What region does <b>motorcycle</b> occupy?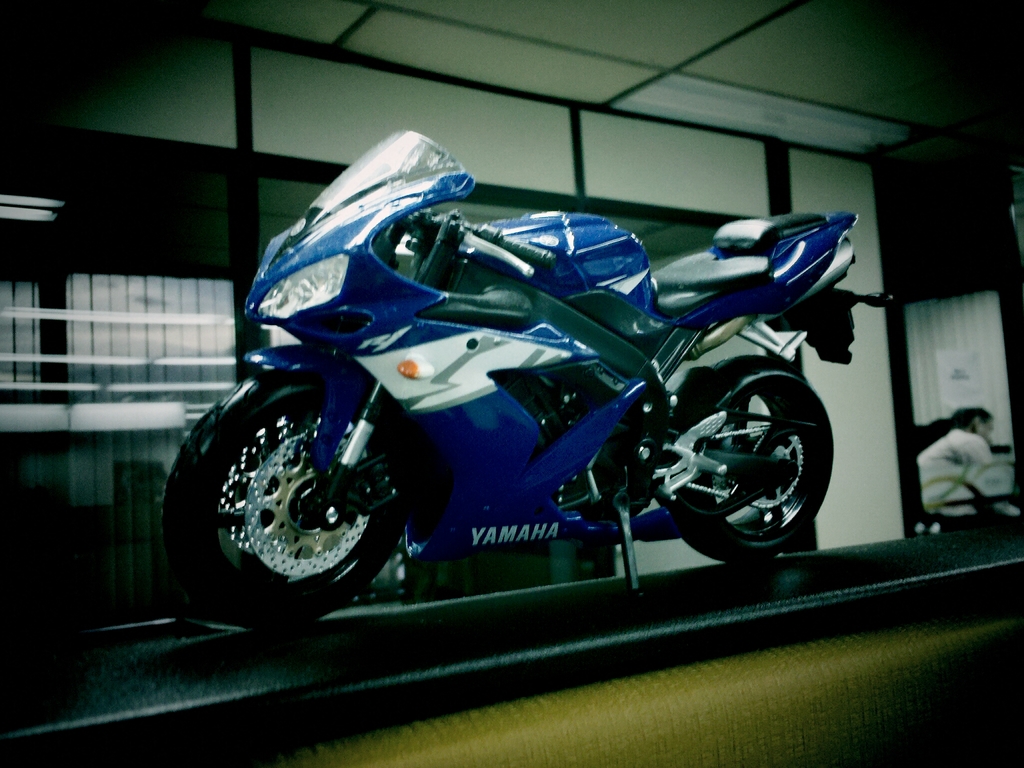
161, 131, 892, 630.
